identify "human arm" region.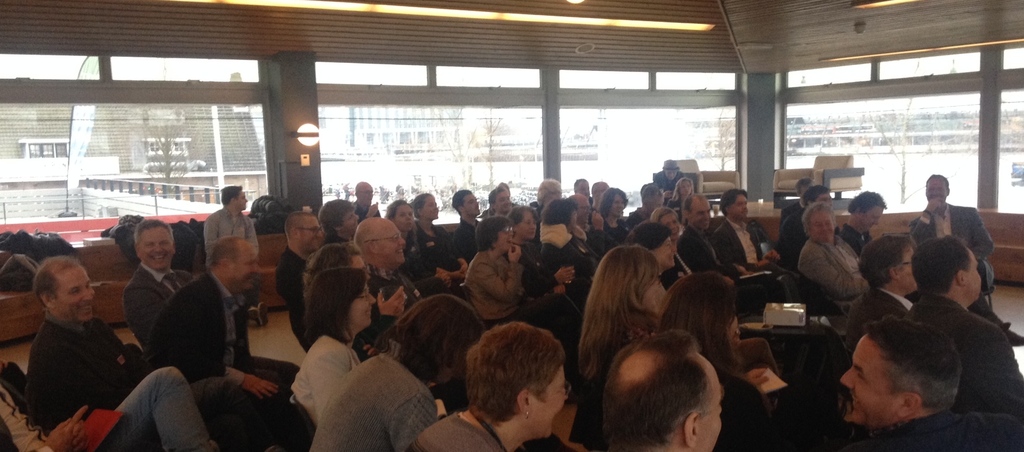
Region: bbox(681, 238, 750, 277).
